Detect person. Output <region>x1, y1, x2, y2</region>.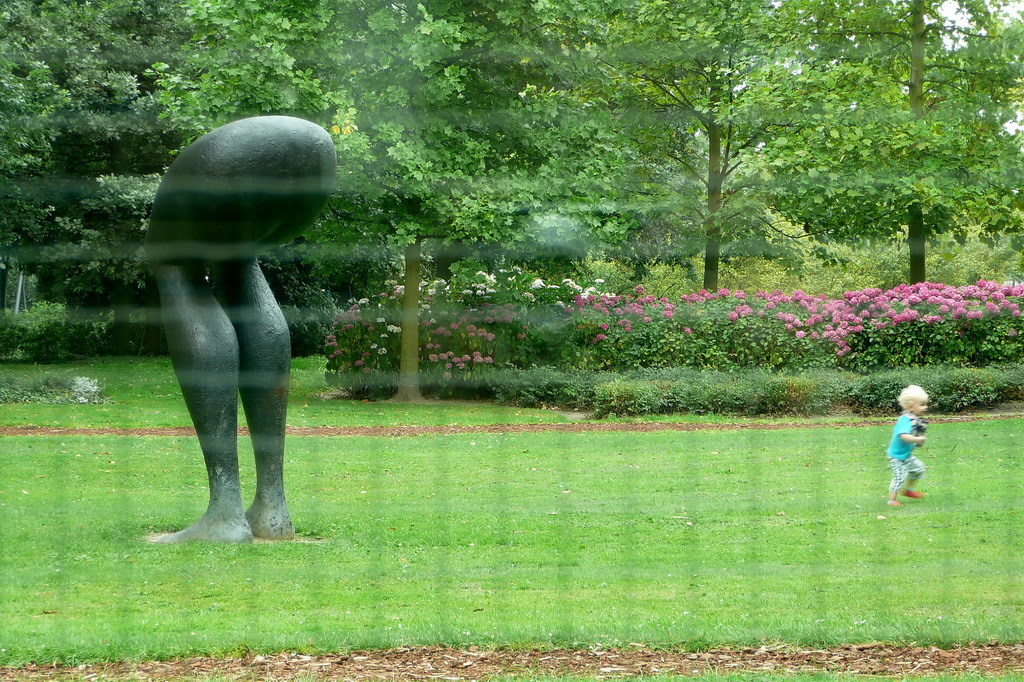
<region>889, 389, 948, 509</region>.
